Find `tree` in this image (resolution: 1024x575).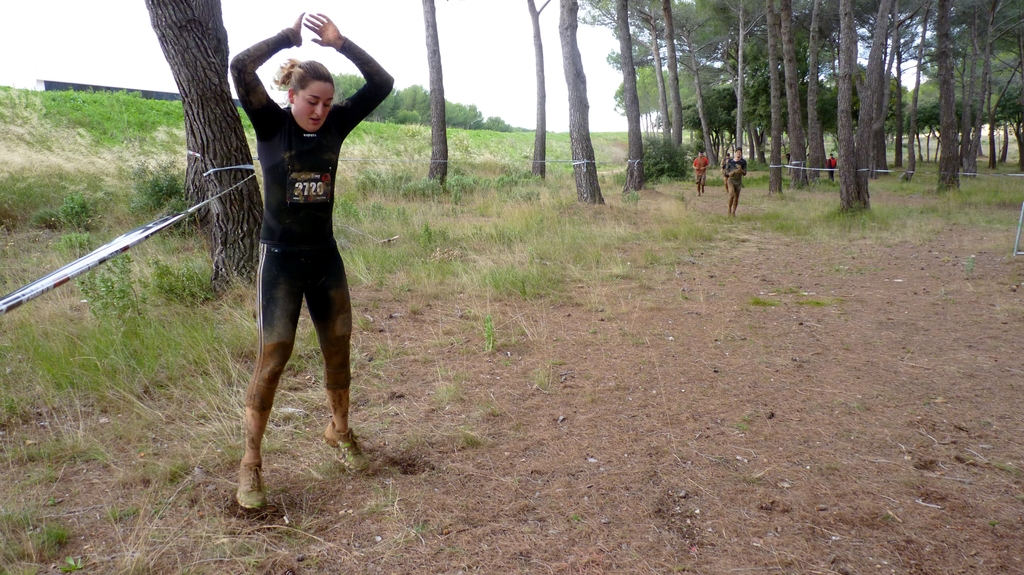
{"x1": 631, "y1": 0, "x2": 671, "y2": 156}.
